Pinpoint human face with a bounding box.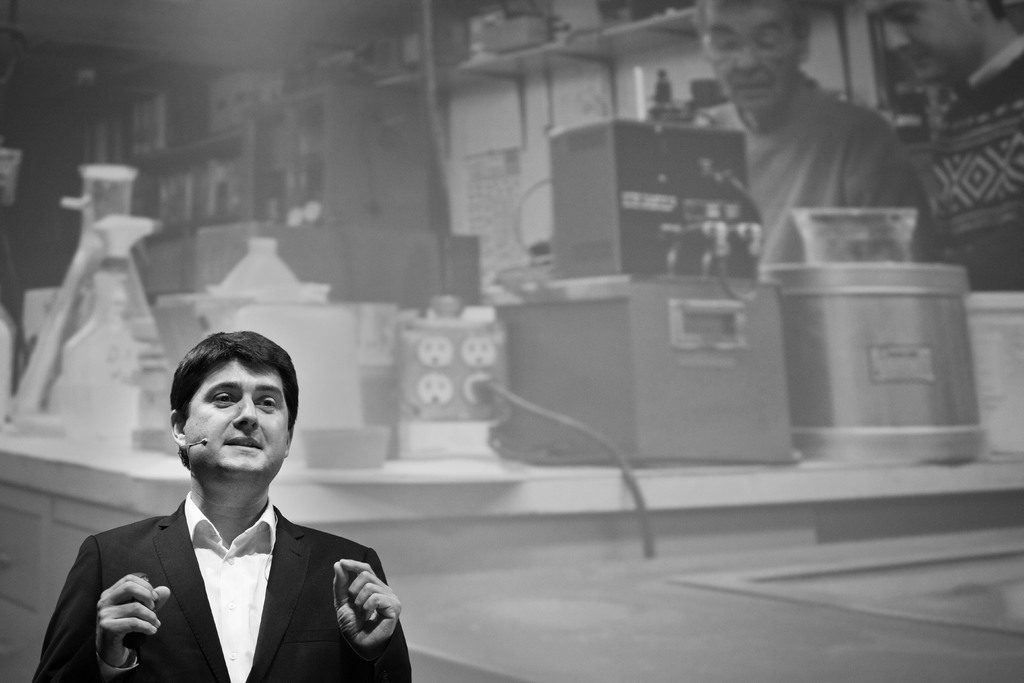
l=184, t=357, r=290, b=472.
